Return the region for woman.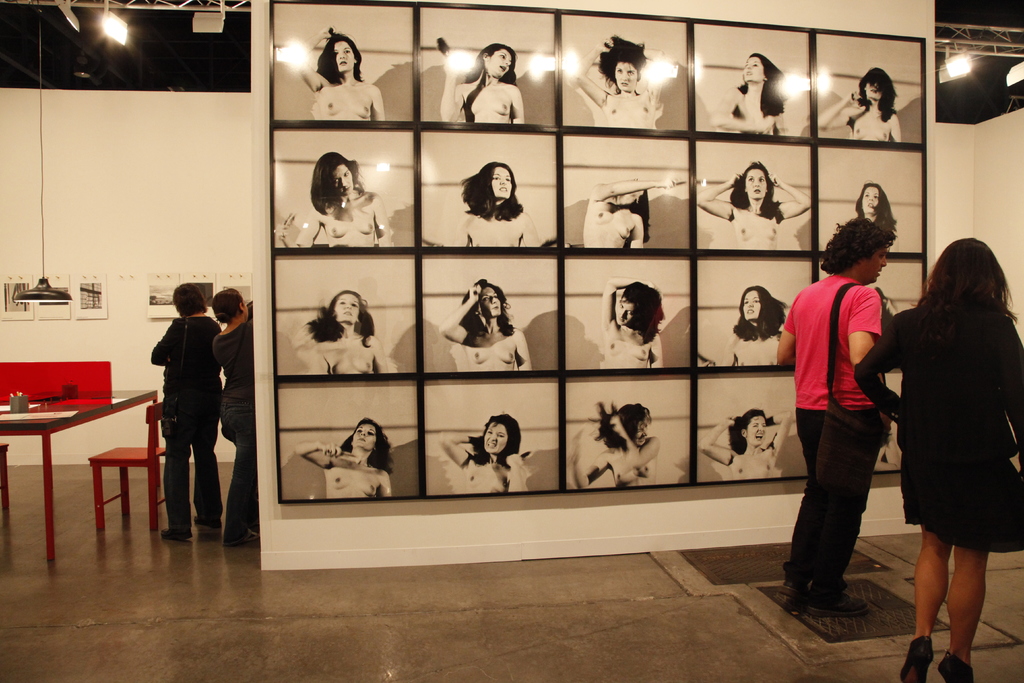
<region>854, 179, 899, 251</region>.
